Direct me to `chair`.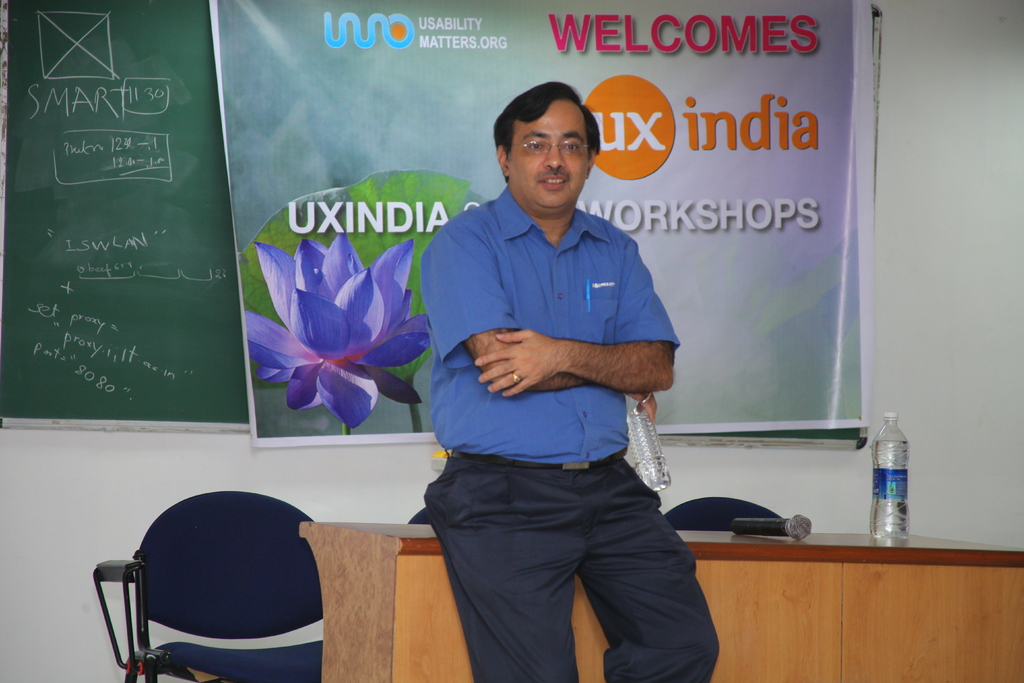
Direction: bbox=[88, 521, 342, 682].
